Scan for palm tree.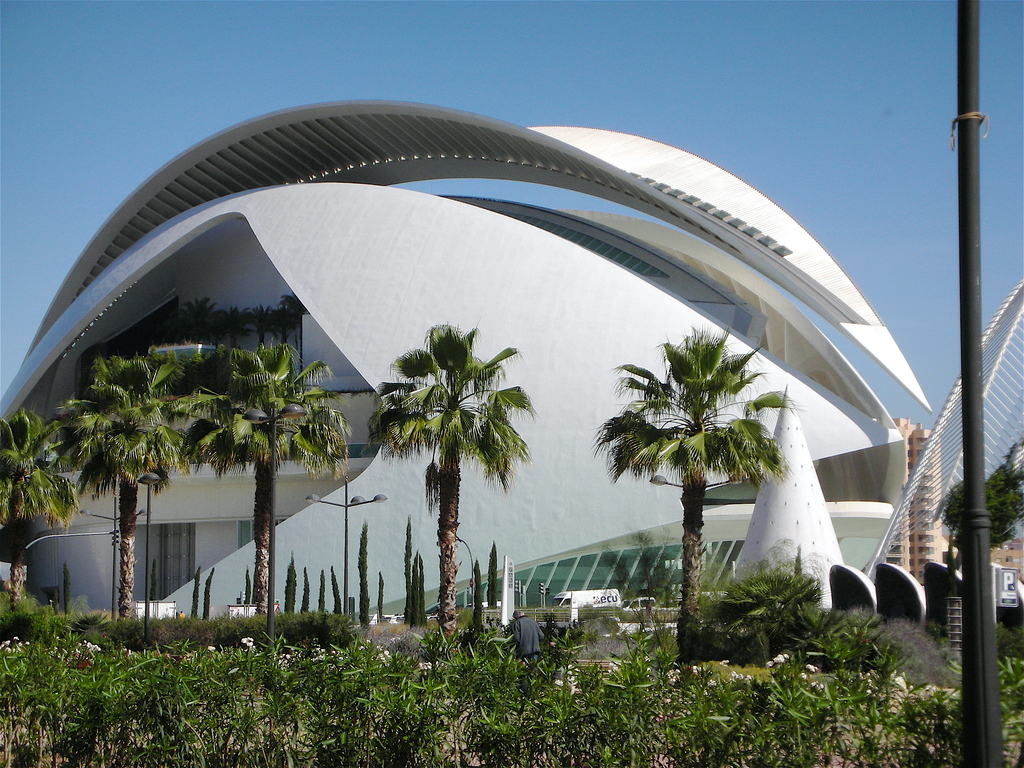
Scan result: 47:348:201:621.
